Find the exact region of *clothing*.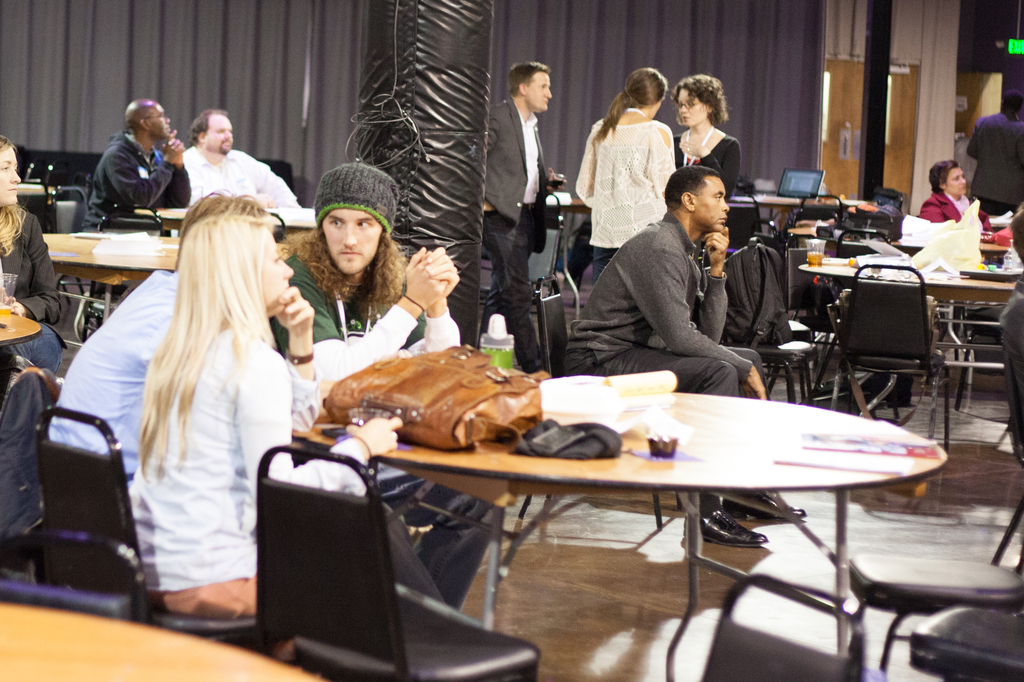
Exact region: {"x1": 571, "y1": 95, "x2": 690, "y2": 241}.
